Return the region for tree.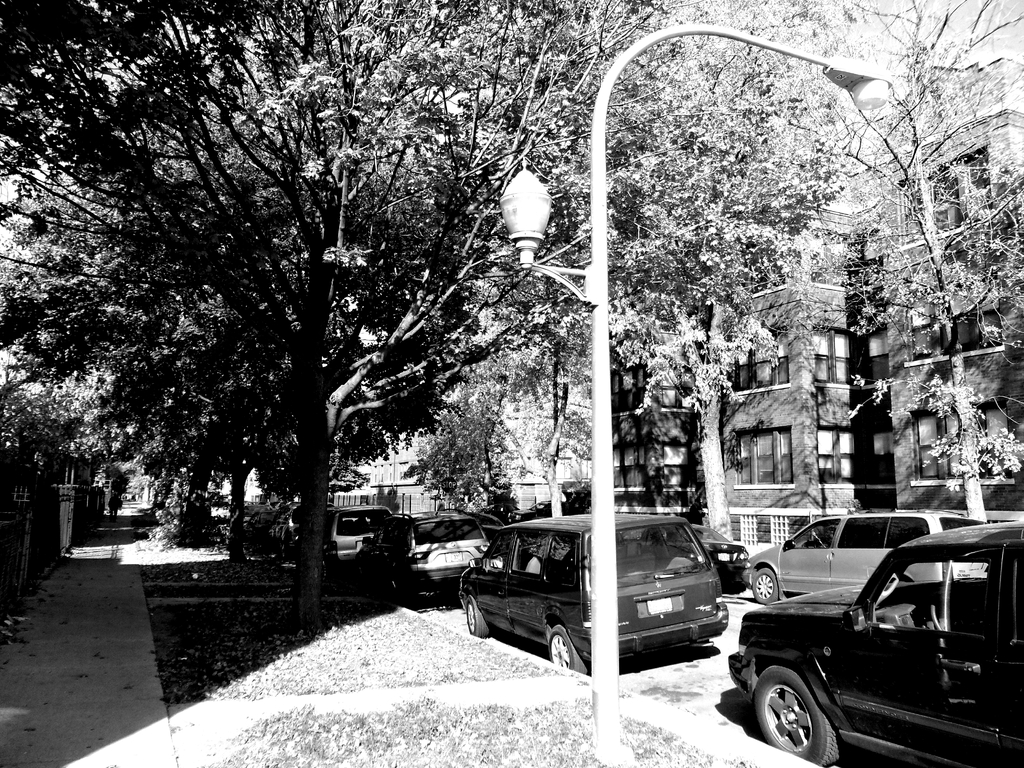
bbox(35, 73, 260, 538).
